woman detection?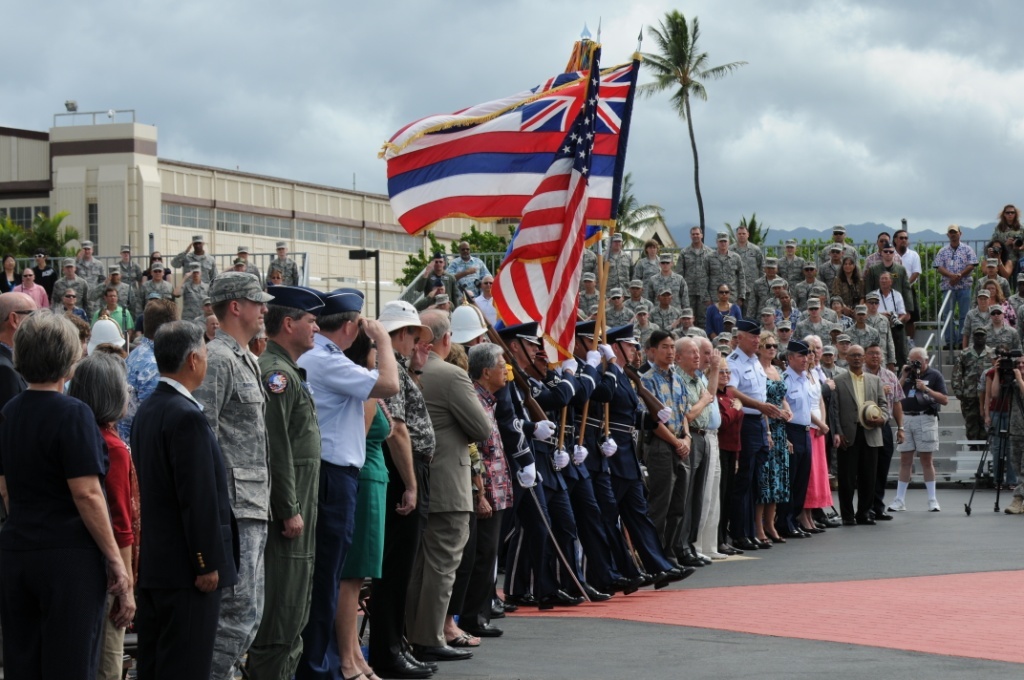
bbox(833, 249, 873, 308)
